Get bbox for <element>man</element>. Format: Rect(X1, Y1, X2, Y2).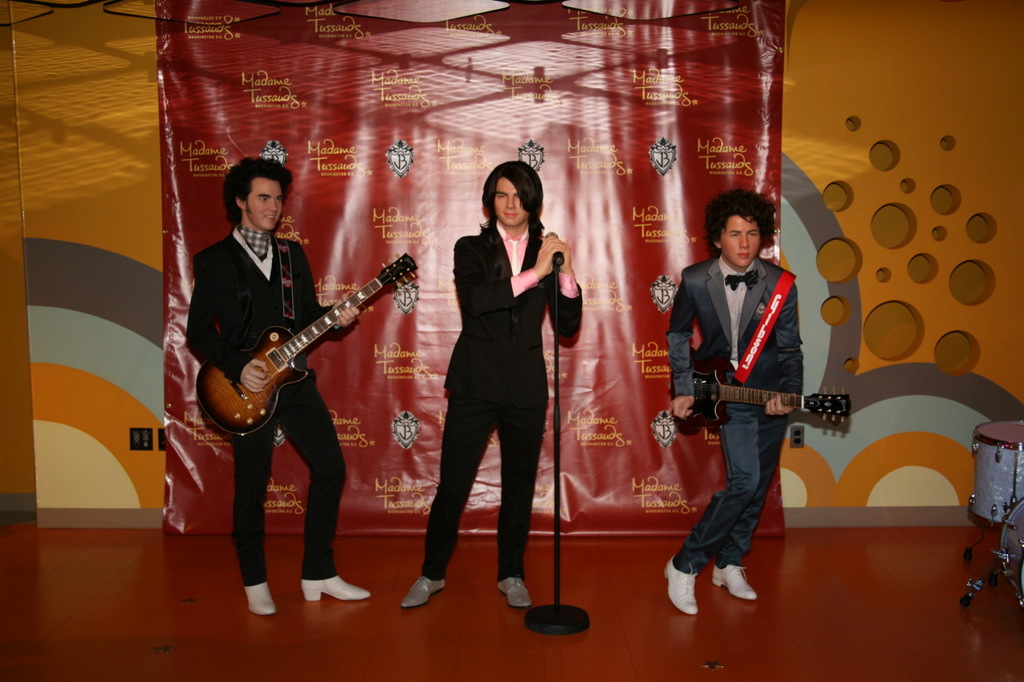
Rect(186, 156, 369, 617).
